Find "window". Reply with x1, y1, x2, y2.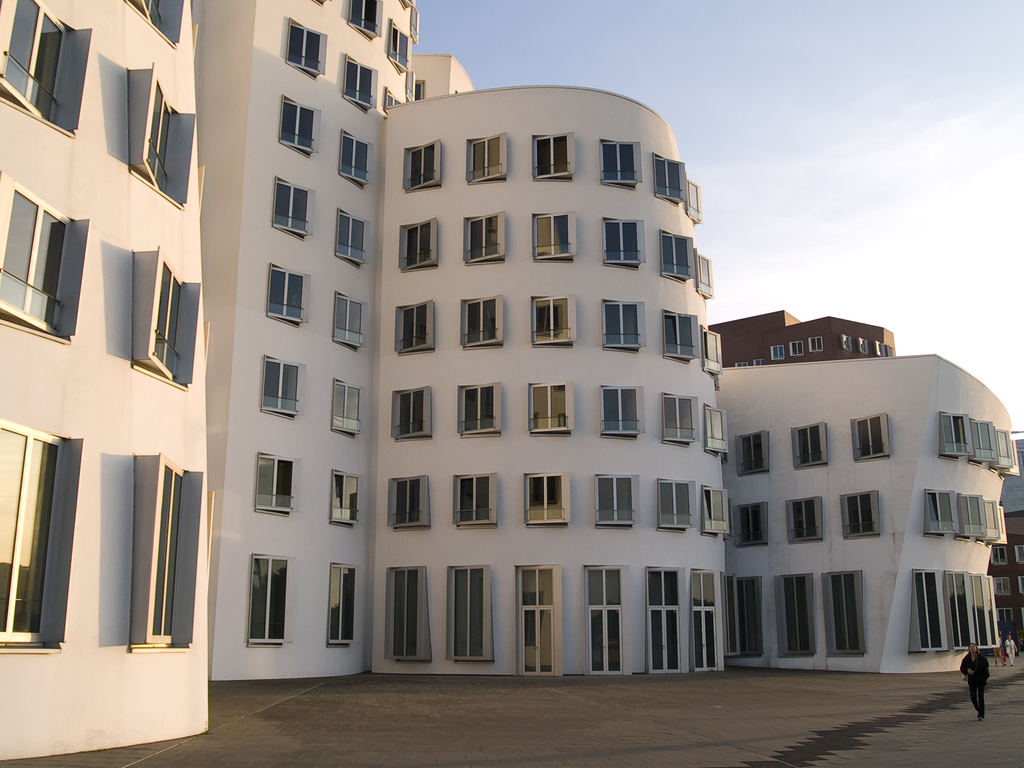
852, 418, 888, 462.
